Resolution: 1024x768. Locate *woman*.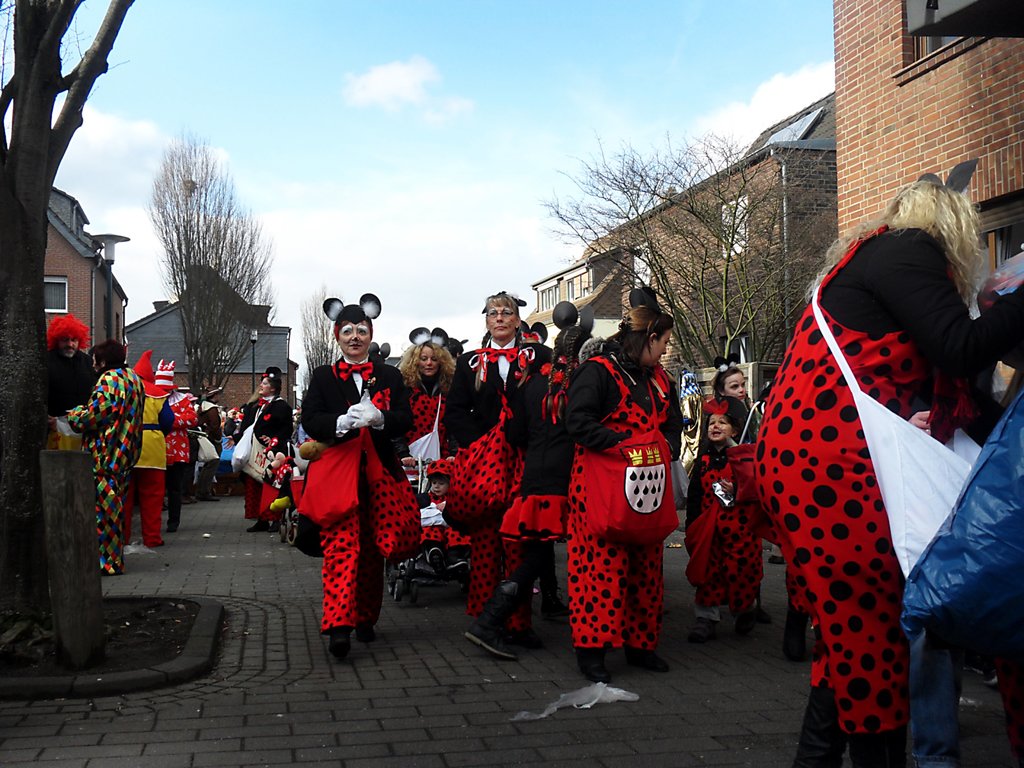
rect(450, 294, 556, 641).
